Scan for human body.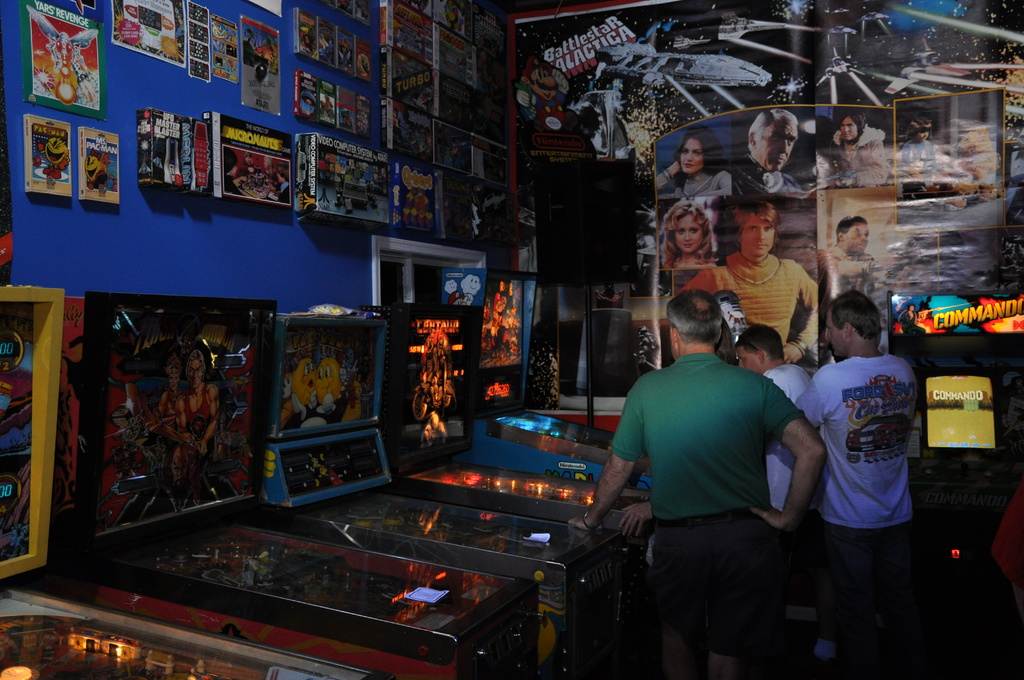
Scan result: <bbox>580, 349, 828, 679</bbox>.
